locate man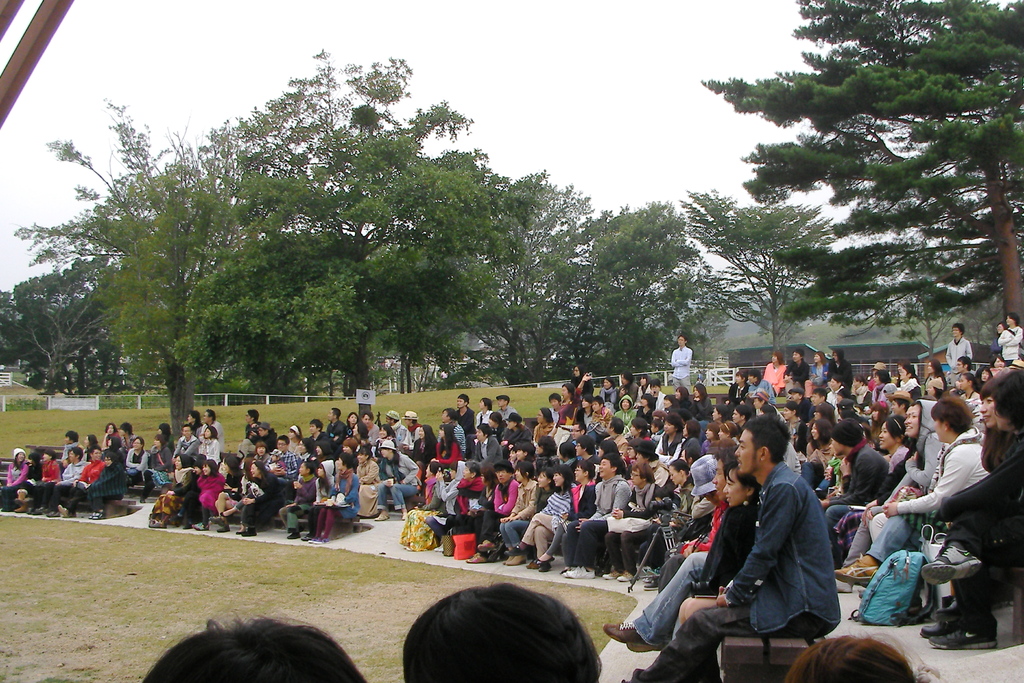
locate(244, 409, 261, 440)
